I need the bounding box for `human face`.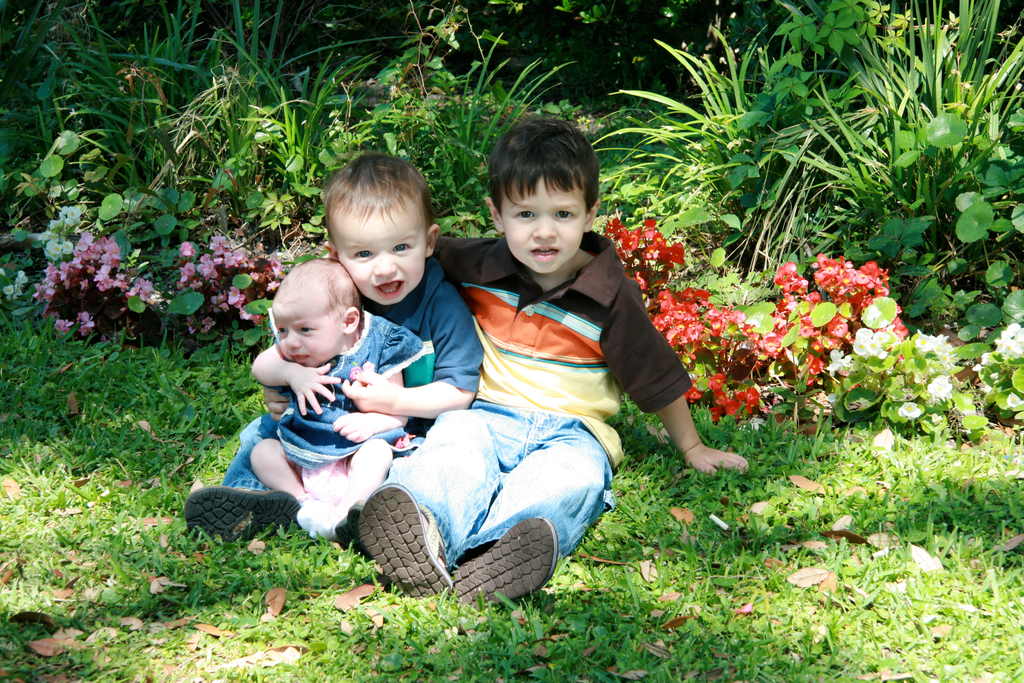
Here it is: (499, 178, 582, 270).
